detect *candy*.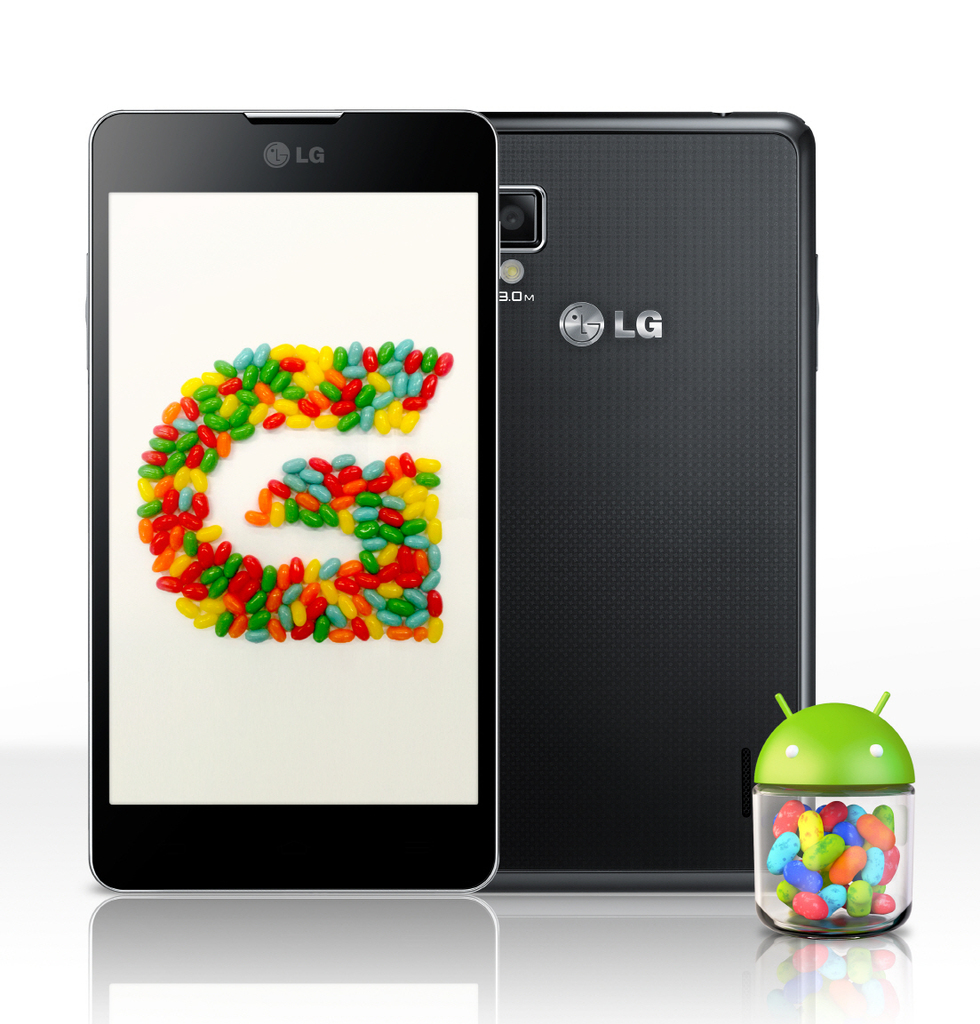
Detected at <box>772,794,804,838</box>.
